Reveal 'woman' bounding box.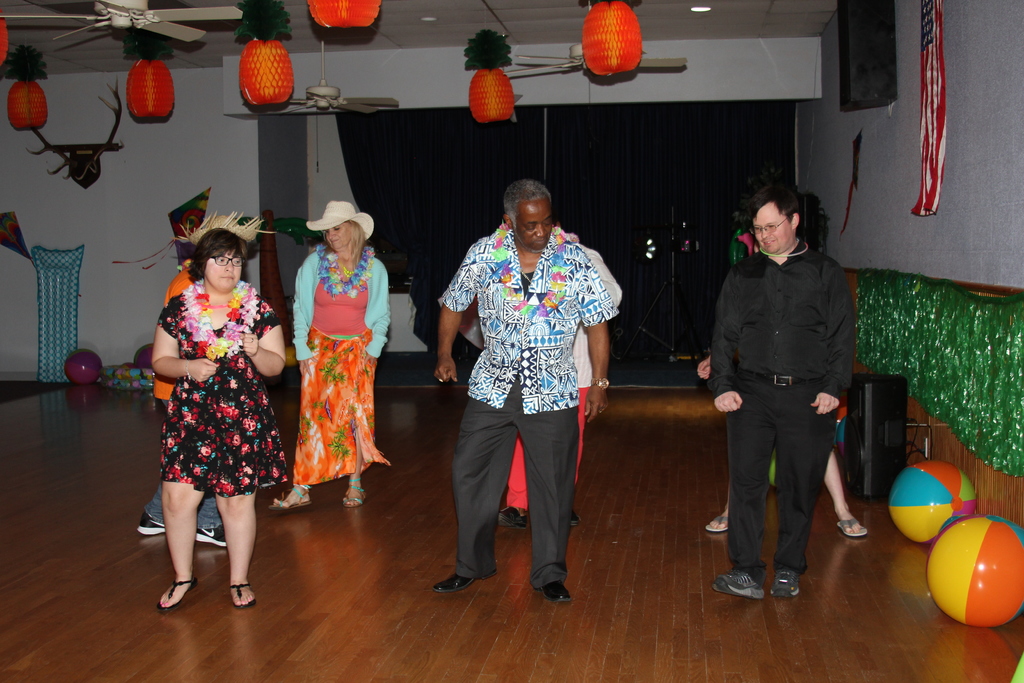
Revealed: crop(701, 189, 884, 539).
